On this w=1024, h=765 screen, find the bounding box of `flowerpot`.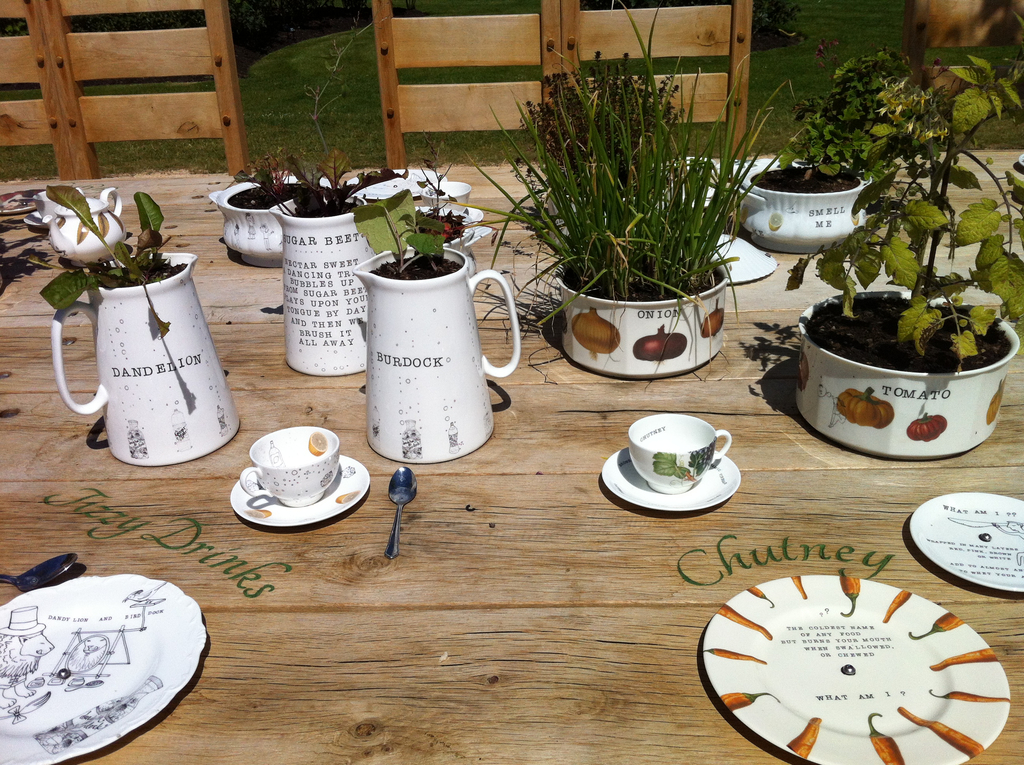
Bounding box: {"left": 50, "top": 248, "right": 244, "bottom": 466}.
